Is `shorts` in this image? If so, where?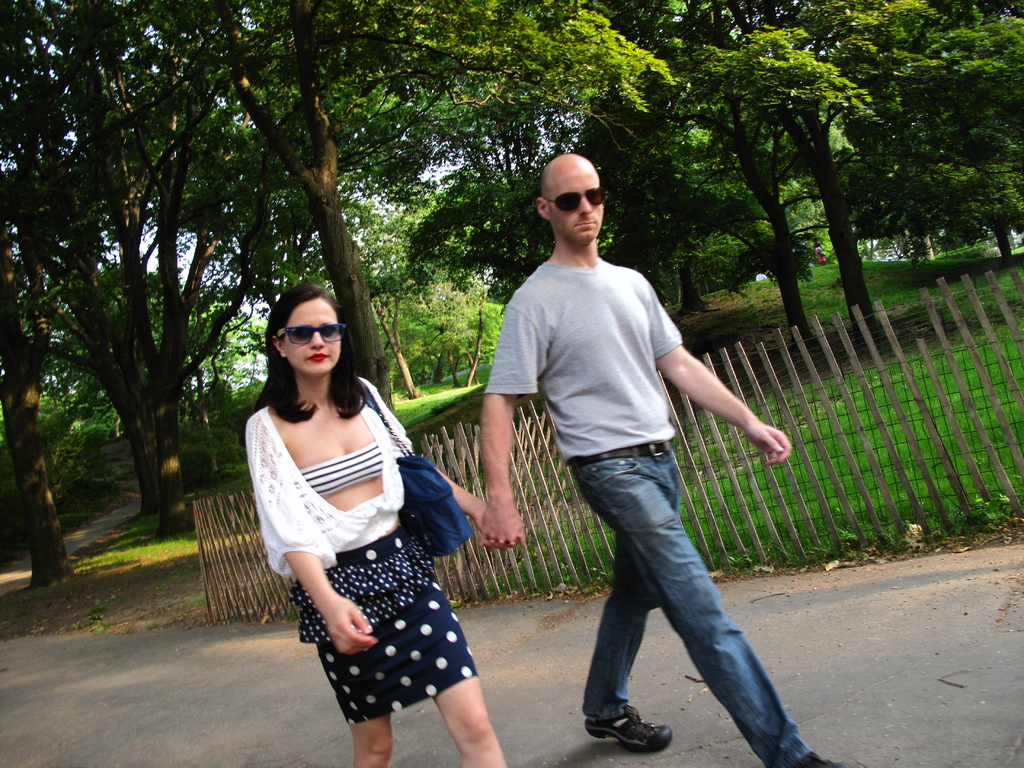
Yes, at (288,524,477,725).
